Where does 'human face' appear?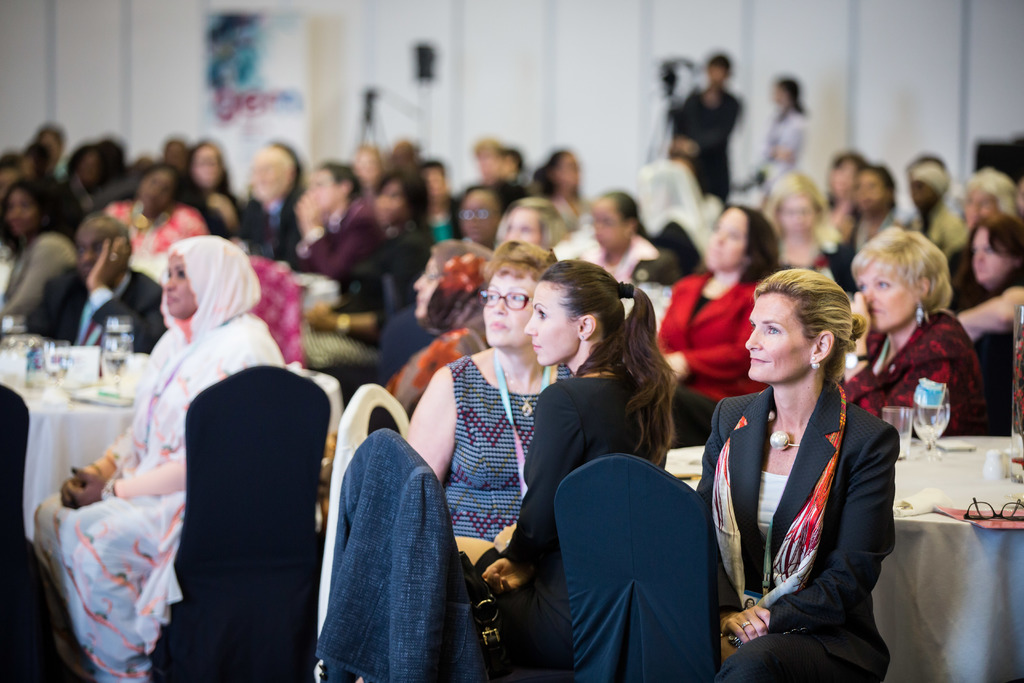
Appears at 707,208,748,270.
